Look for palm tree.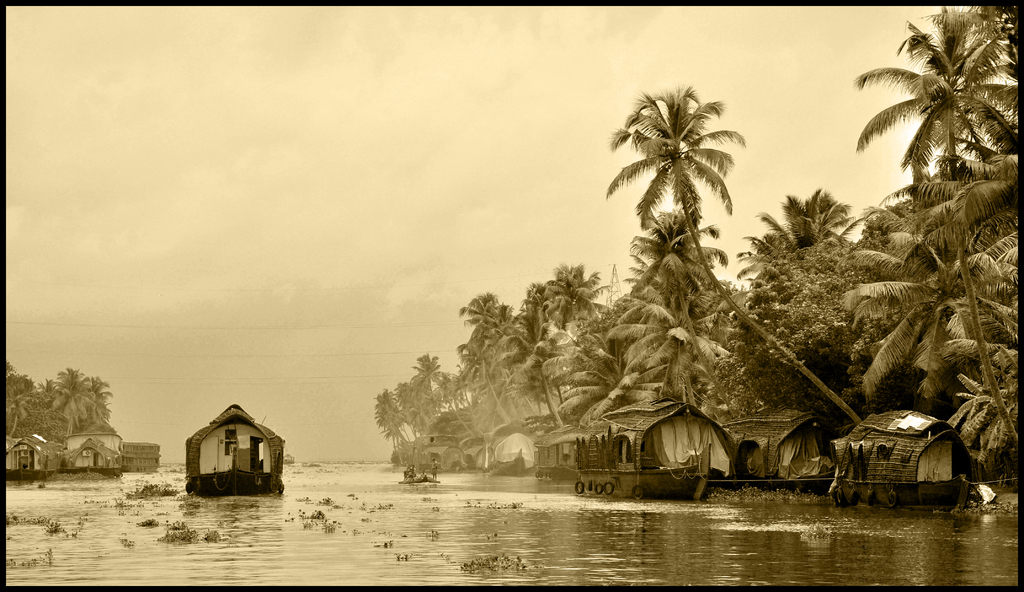
Found: locate(513, 268, 592, 505).
